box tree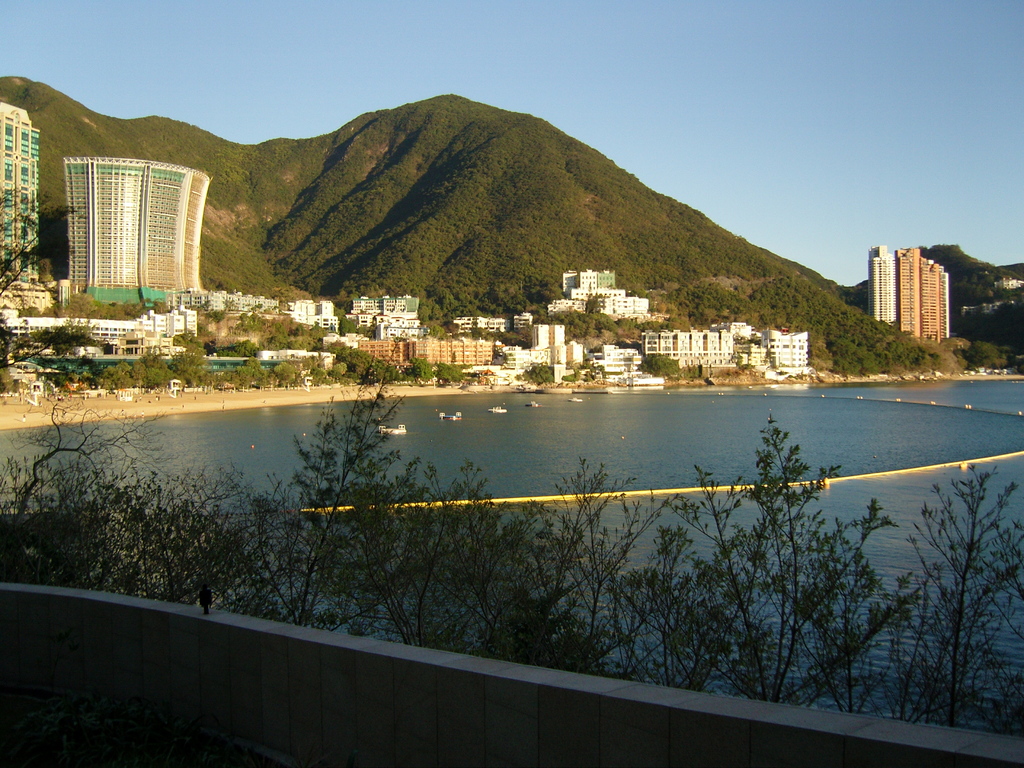
{"left": 0, "top": 179, "right": 88, "bottom": 310}
